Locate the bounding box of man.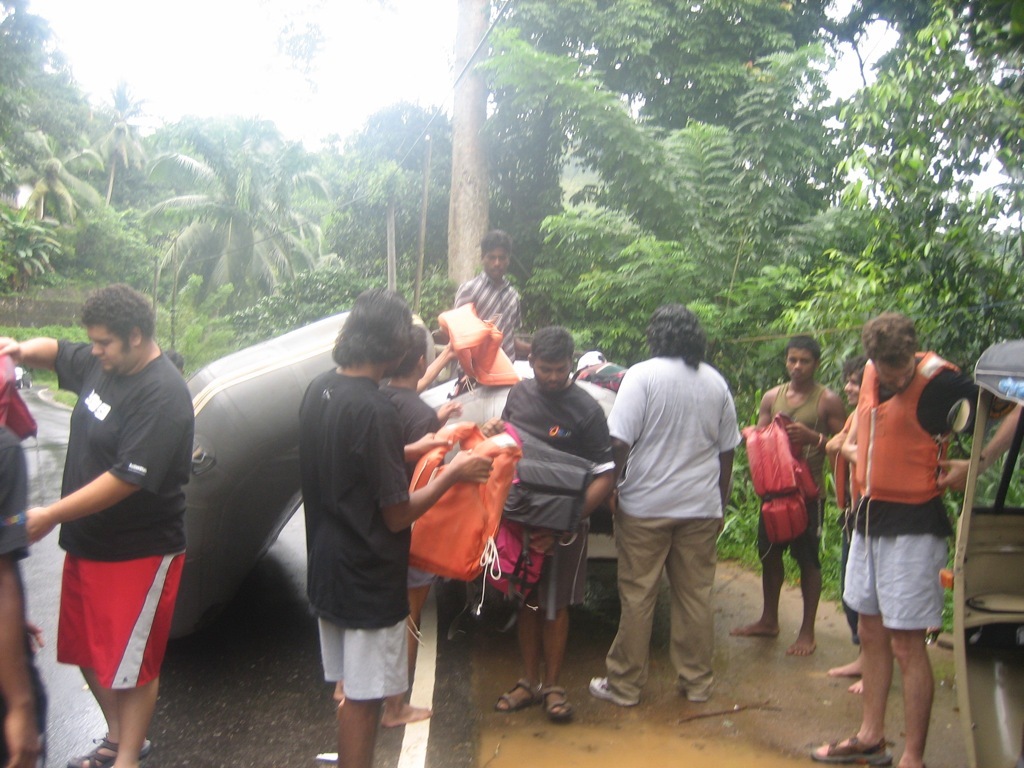
Bounding box: (x1=486, y1=325, x2=620, y2=714).
